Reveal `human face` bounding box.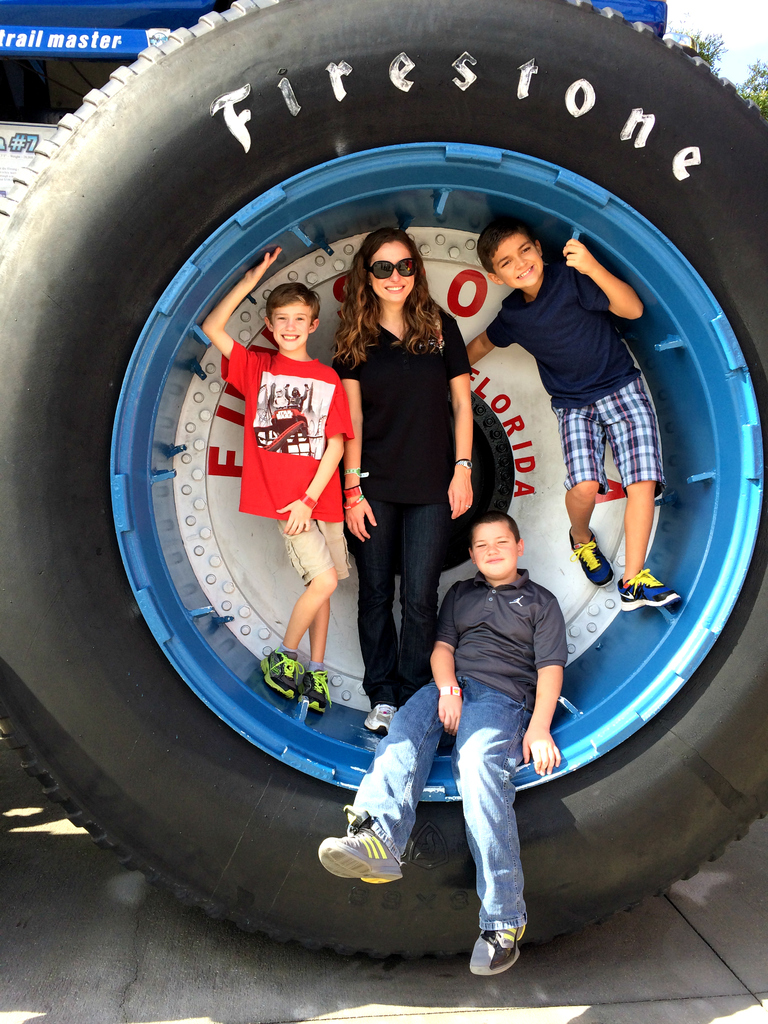
Revealed: 499:235:539:284.
